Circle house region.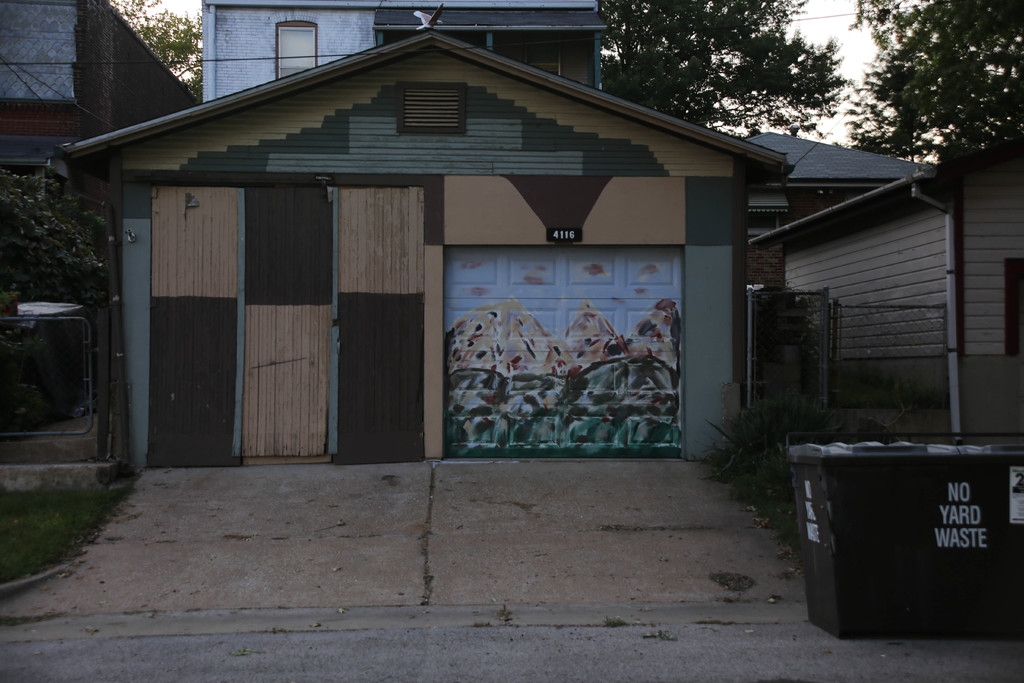
Region: select_region(750, 125, 935, 227).
